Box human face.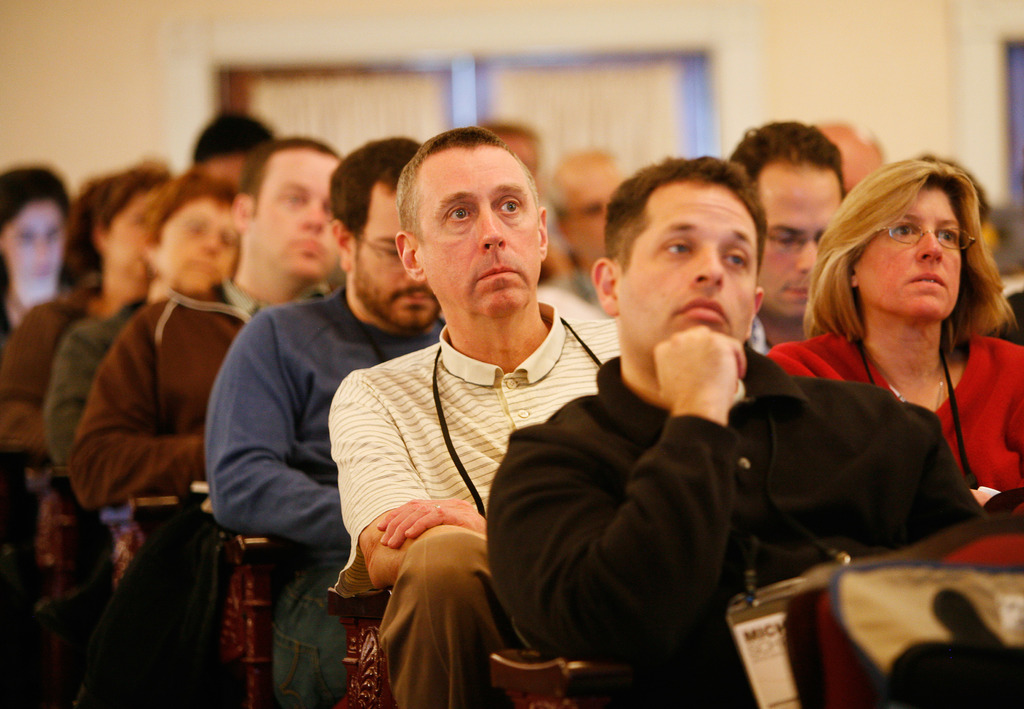
region(356, 196, 441, 332).
